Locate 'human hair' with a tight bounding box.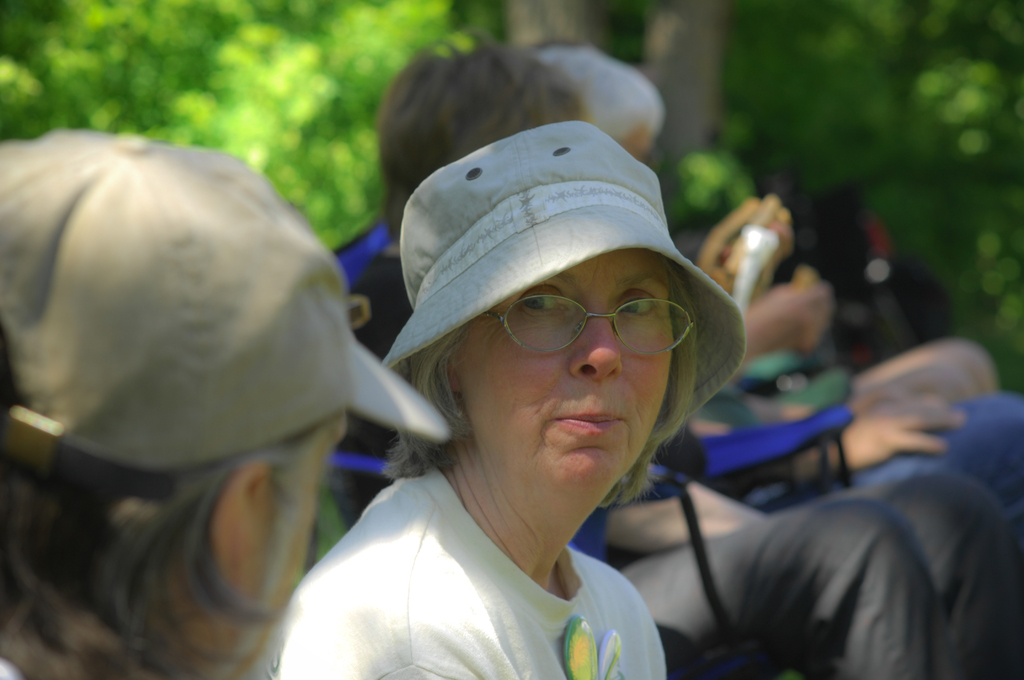
detection(530, 39, 666, 144).
